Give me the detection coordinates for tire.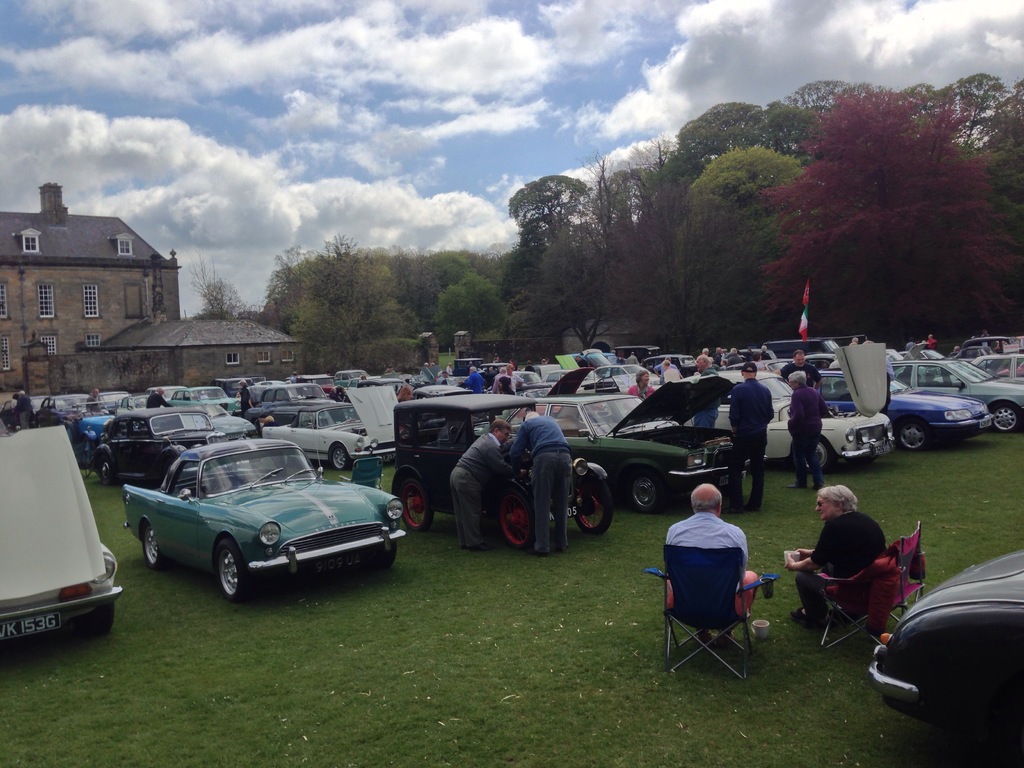
box(331, 449, 349, 471).
